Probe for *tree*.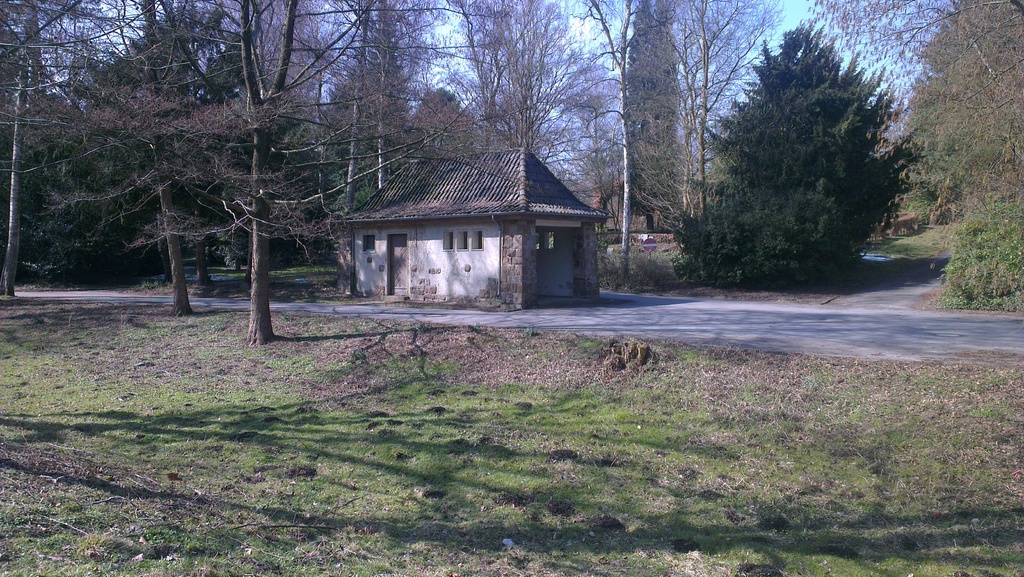
Probe result: (692,25,914,280).
